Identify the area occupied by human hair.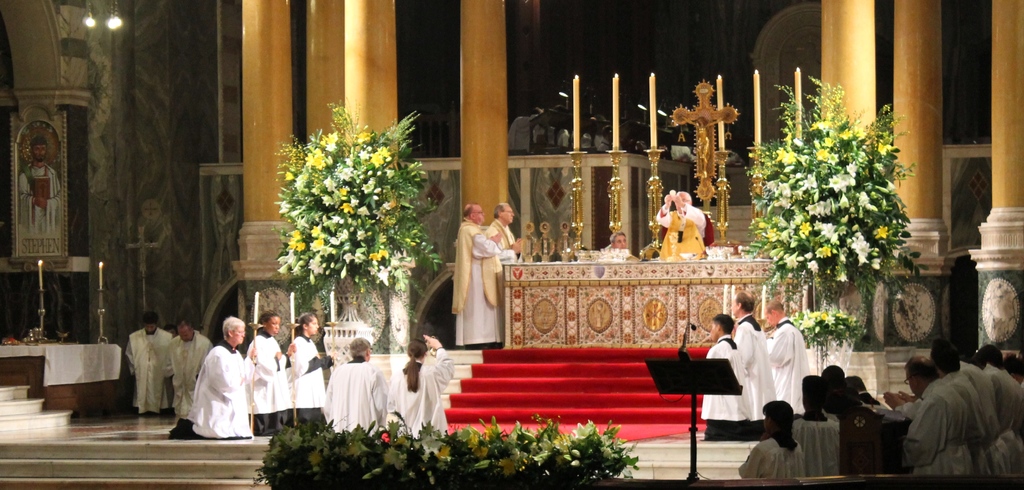
Area: [left=804, top=374, right=831, bottom=412].
